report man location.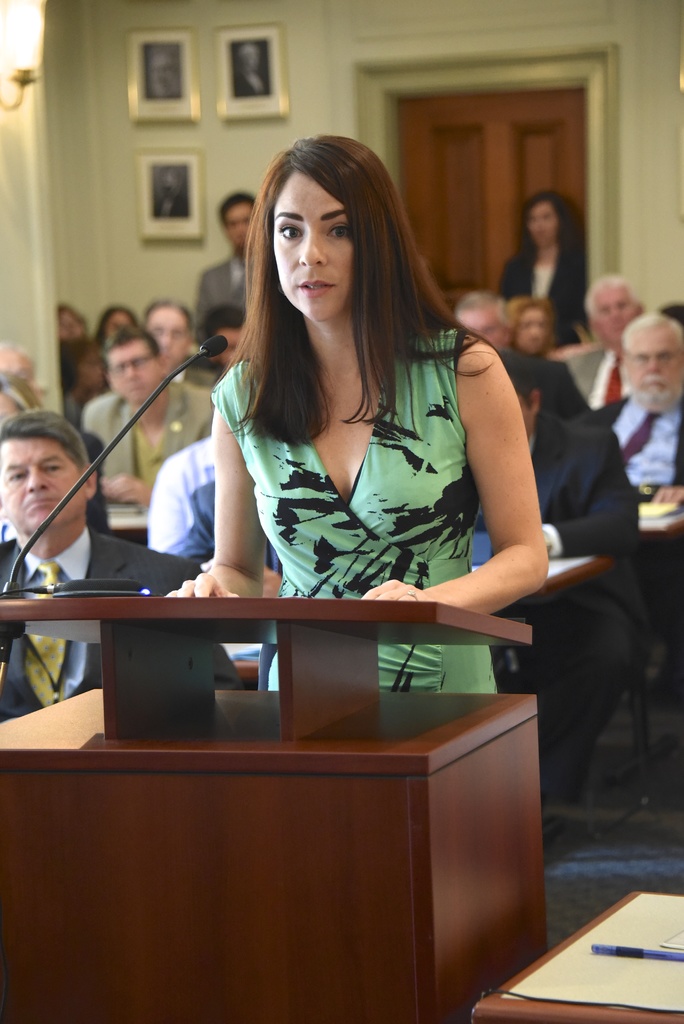
Report: pyautogui.locateOnScreen(140, 291, 225, 392).
